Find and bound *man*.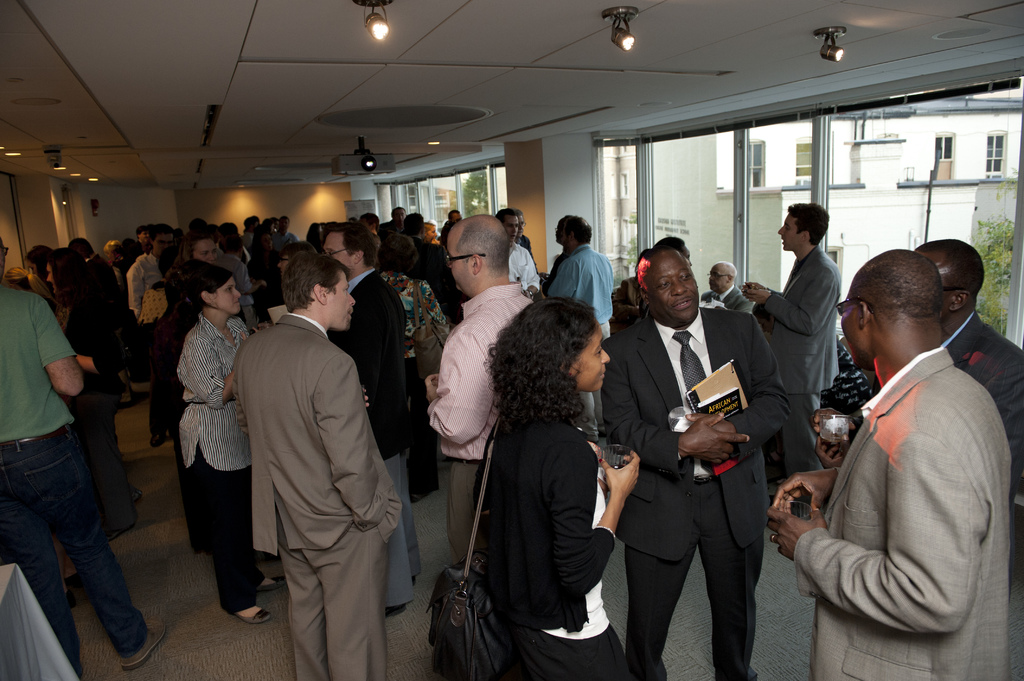
Bound: x1=913 y1=237 x2=1023 y2=438.
